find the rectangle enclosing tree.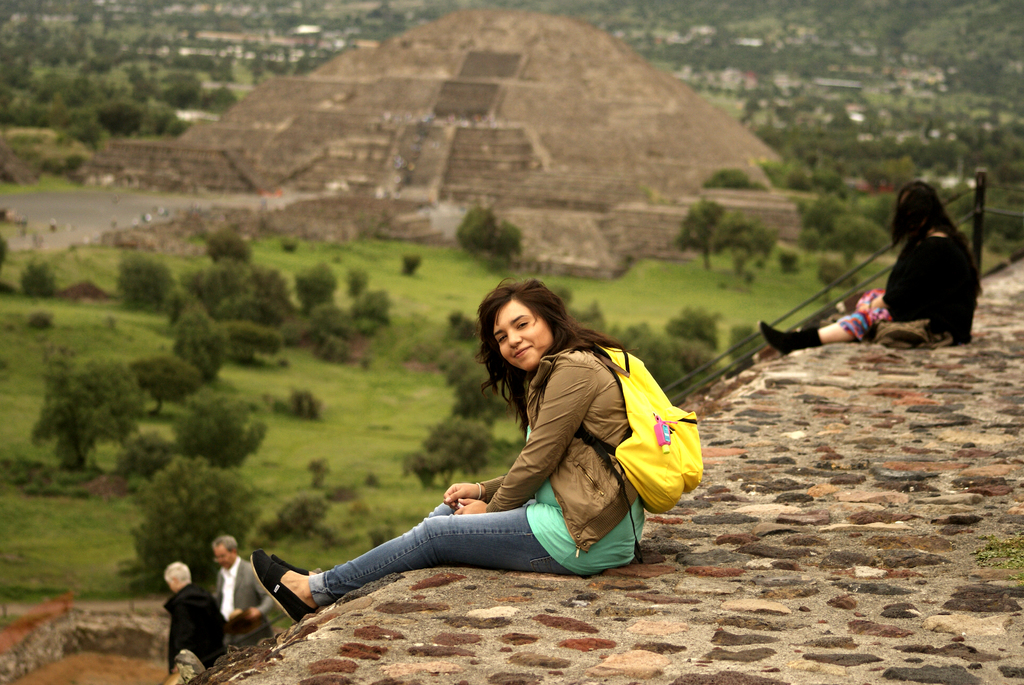
{"left": 296, "top": 262, "right": 341, "bottom": 313}.
